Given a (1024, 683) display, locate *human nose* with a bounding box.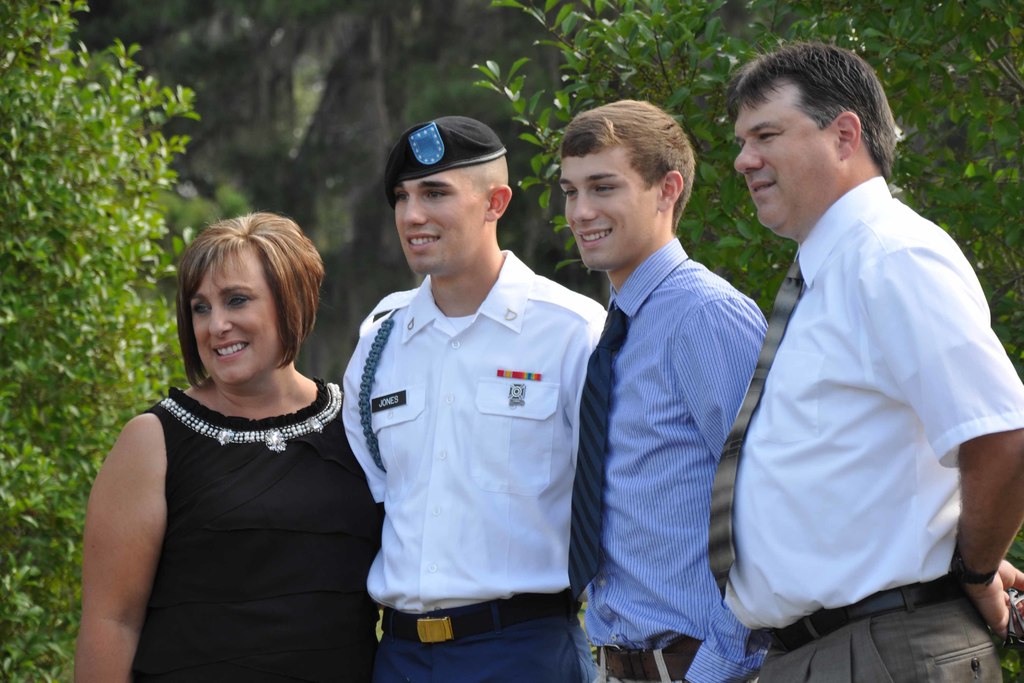
Located: BBox(209, 309, 230, 336).
